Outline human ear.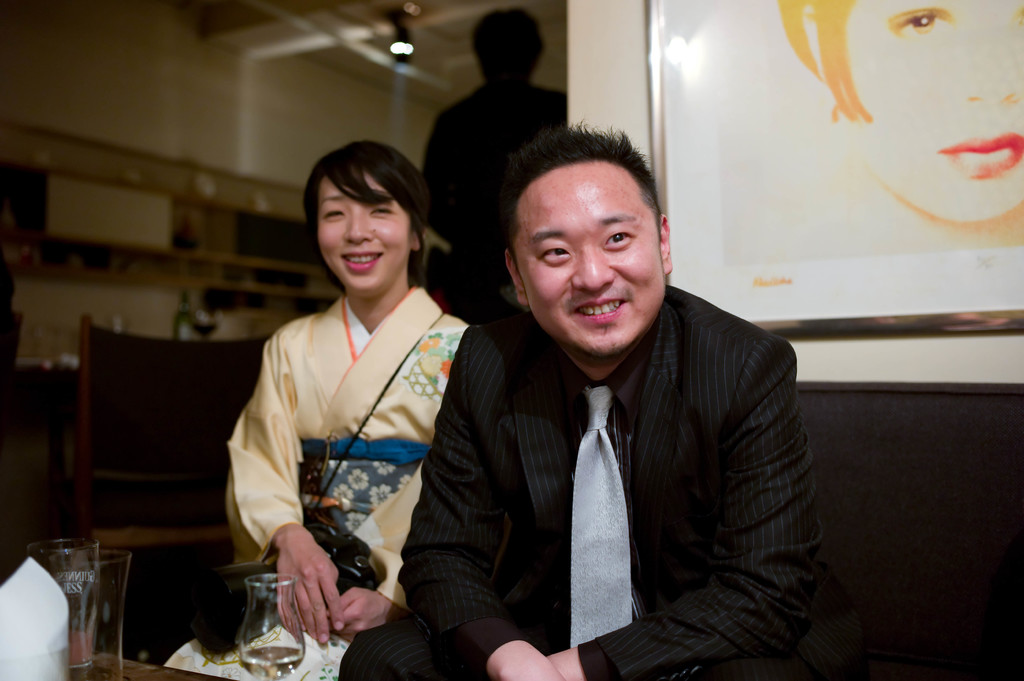
Outline: (left=506, top=252, right=531, bottom=305).
